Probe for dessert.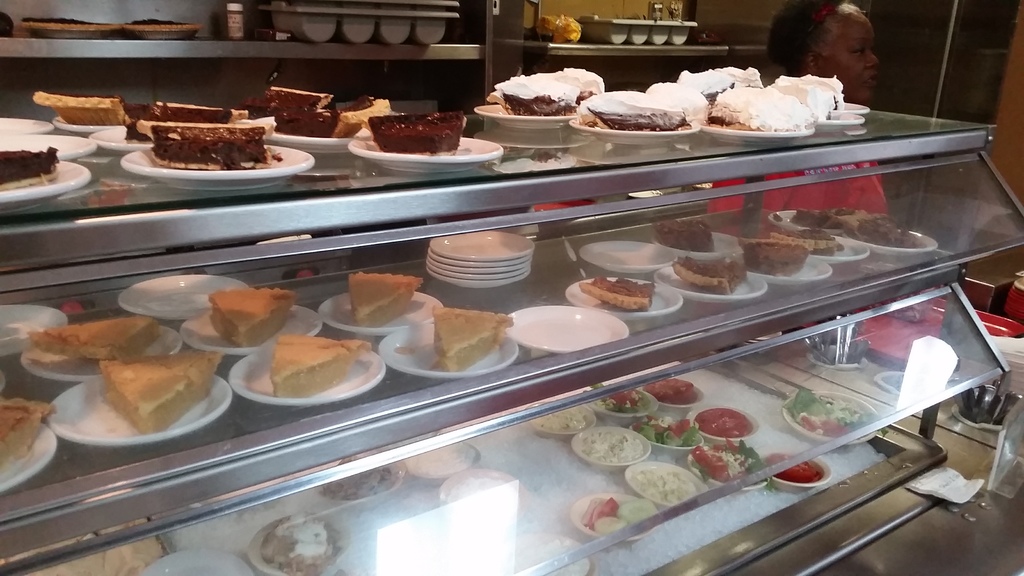
Probe result: 582 275 660 312.
